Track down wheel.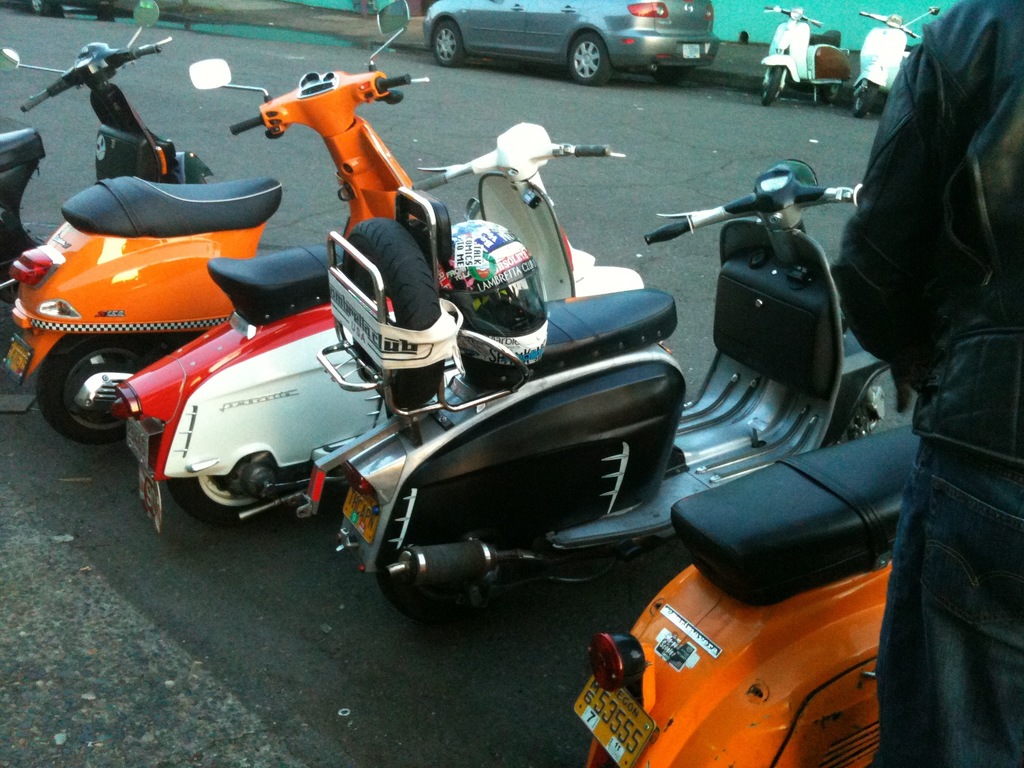
Tracked to crop(375, 485, 527, 623).
